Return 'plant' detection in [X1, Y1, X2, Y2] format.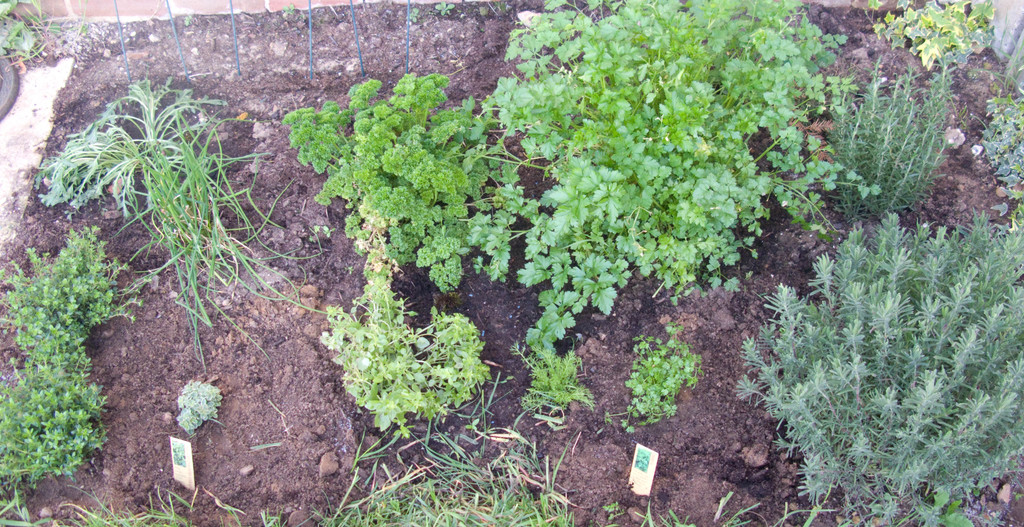
[0, 345, 111, 489].
